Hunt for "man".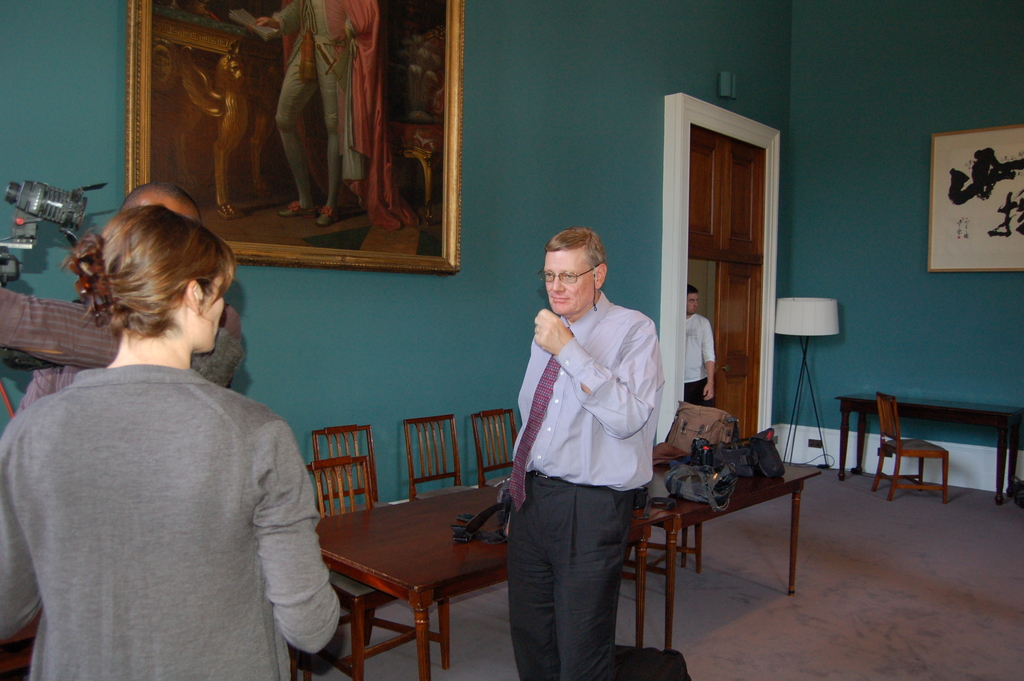
Hunted down at [left=488, top=216, right=684, bottom=675].
